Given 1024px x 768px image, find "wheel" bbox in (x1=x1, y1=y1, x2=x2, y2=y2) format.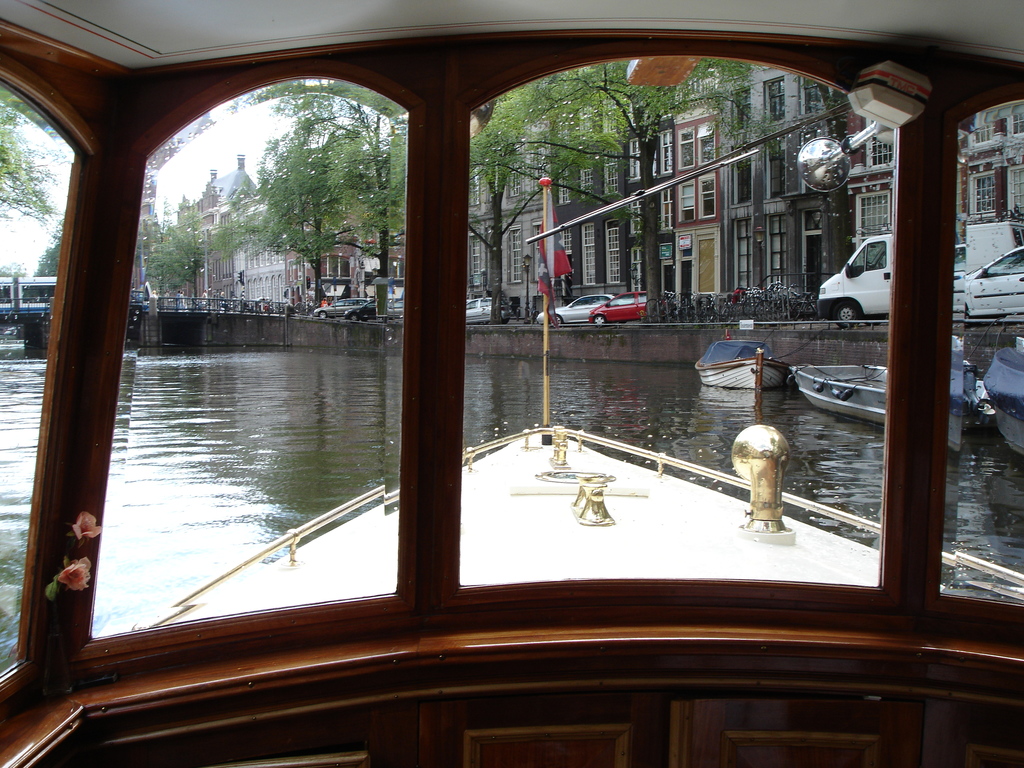
(x1=594, y1=316, x2=604, y2=326).
